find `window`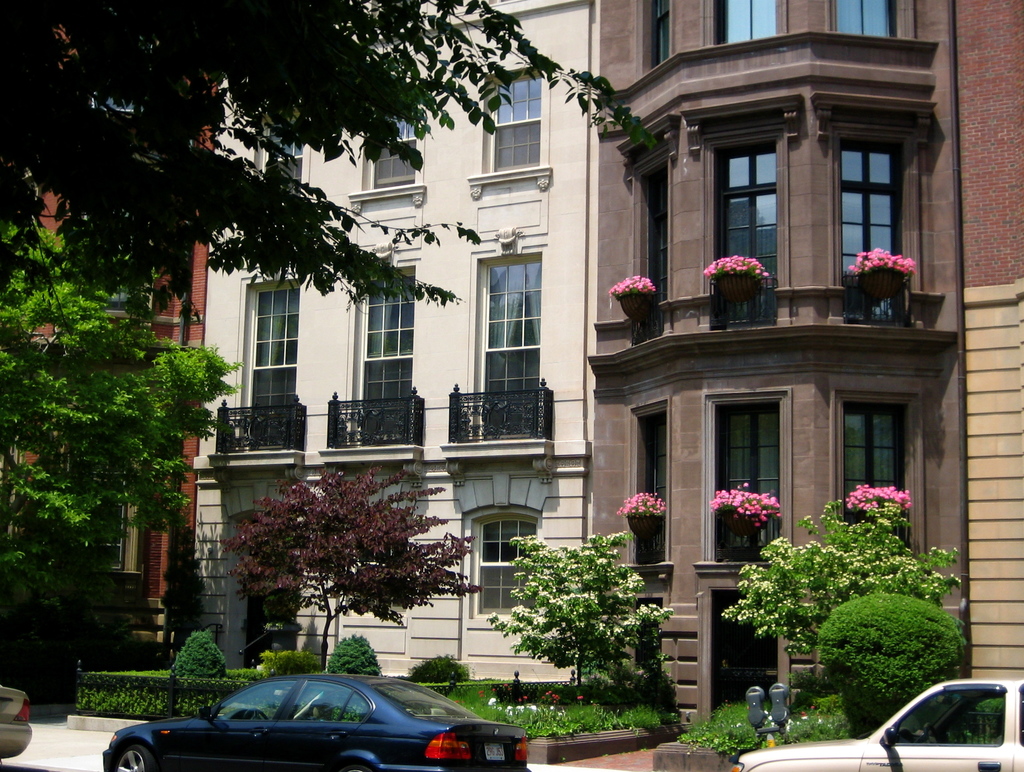
BBox(373, 113, 413, 191)
